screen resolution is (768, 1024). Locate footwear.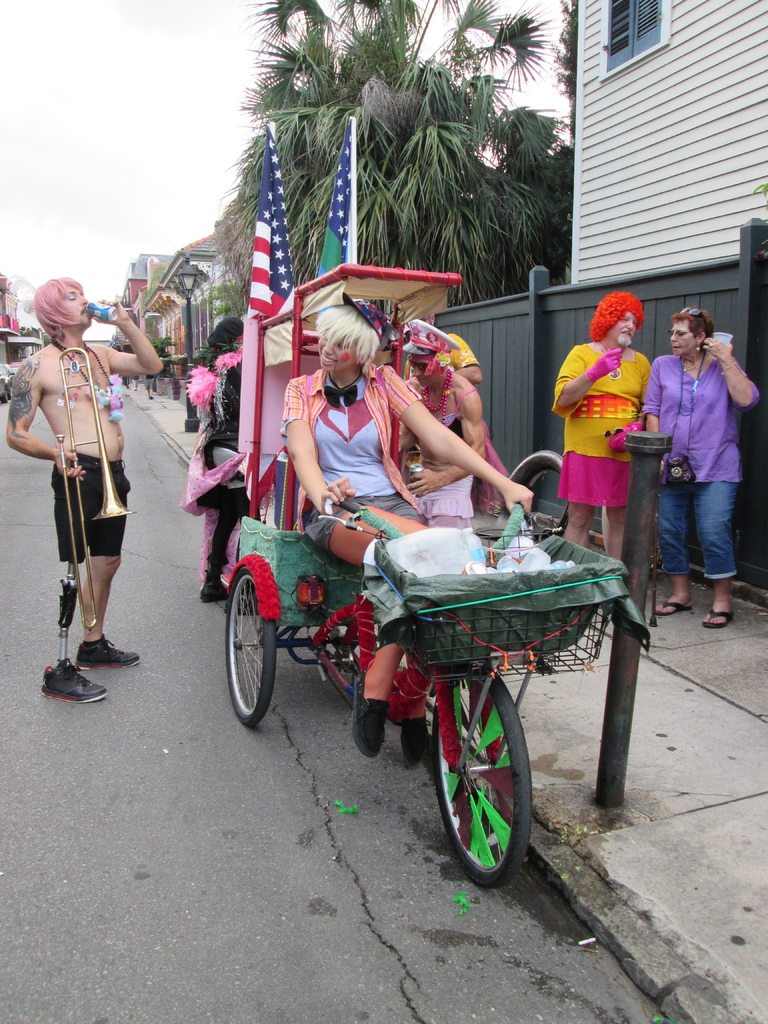
bbox=[396, 712, 431, 764].
